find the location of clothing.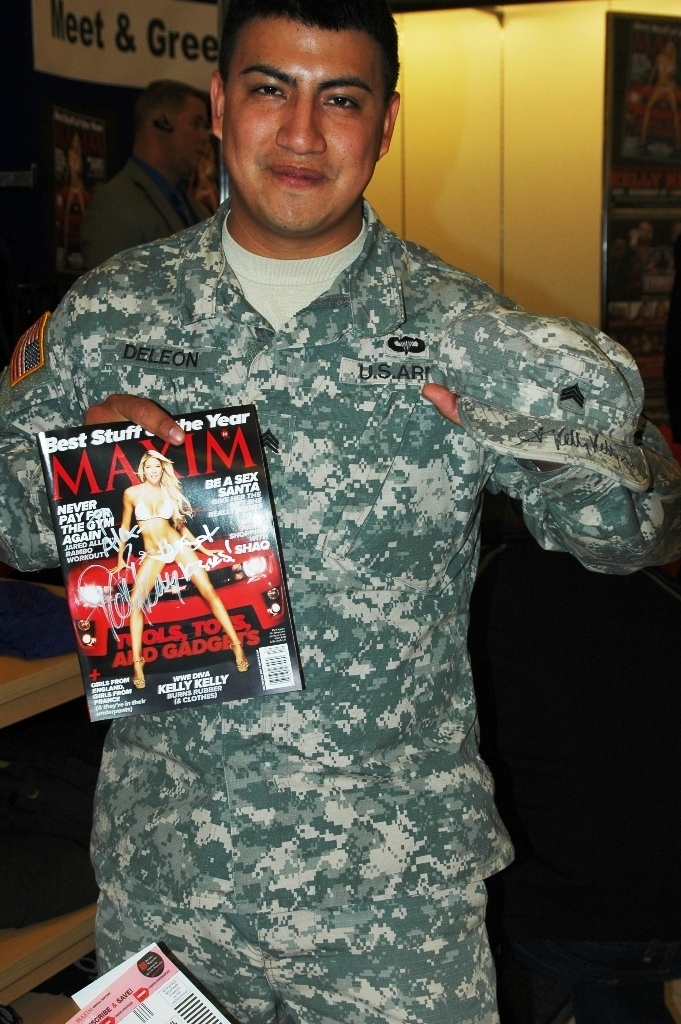
Location: box=[82, 161, 194, 269].
